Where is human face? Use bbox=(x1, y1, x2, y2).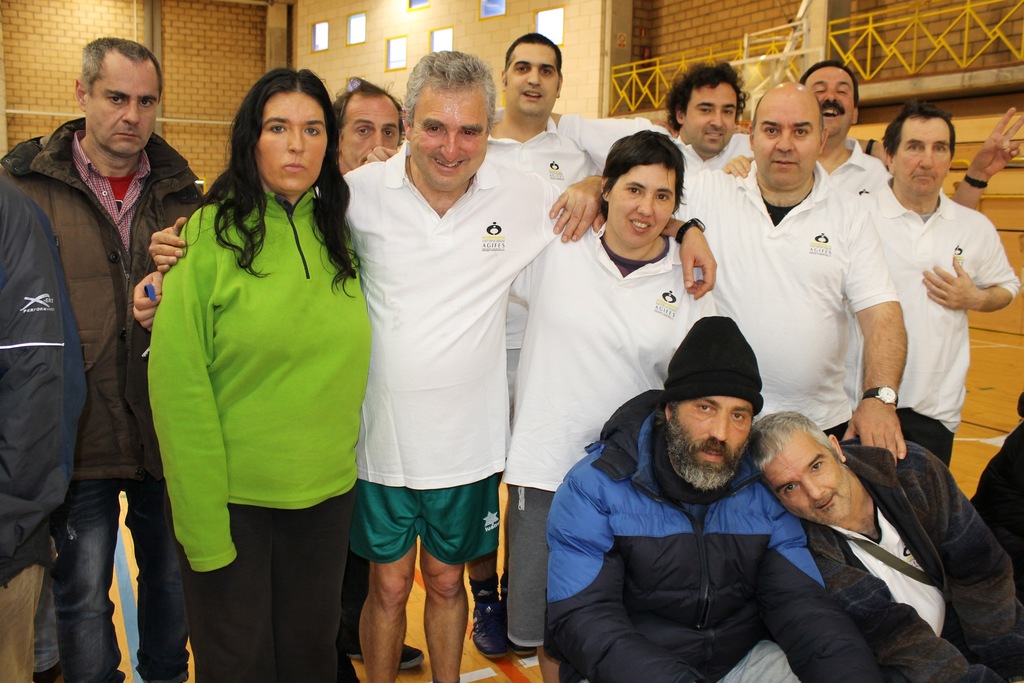
bbox=(688, 80, 739, 152).
